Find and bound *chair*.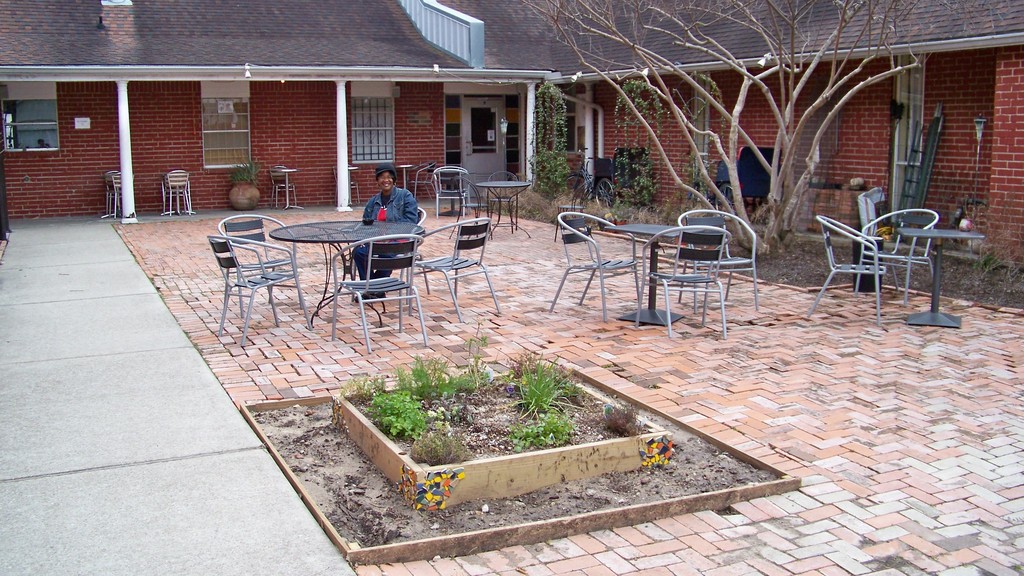
Bound: [809, 213, 889, 328].
